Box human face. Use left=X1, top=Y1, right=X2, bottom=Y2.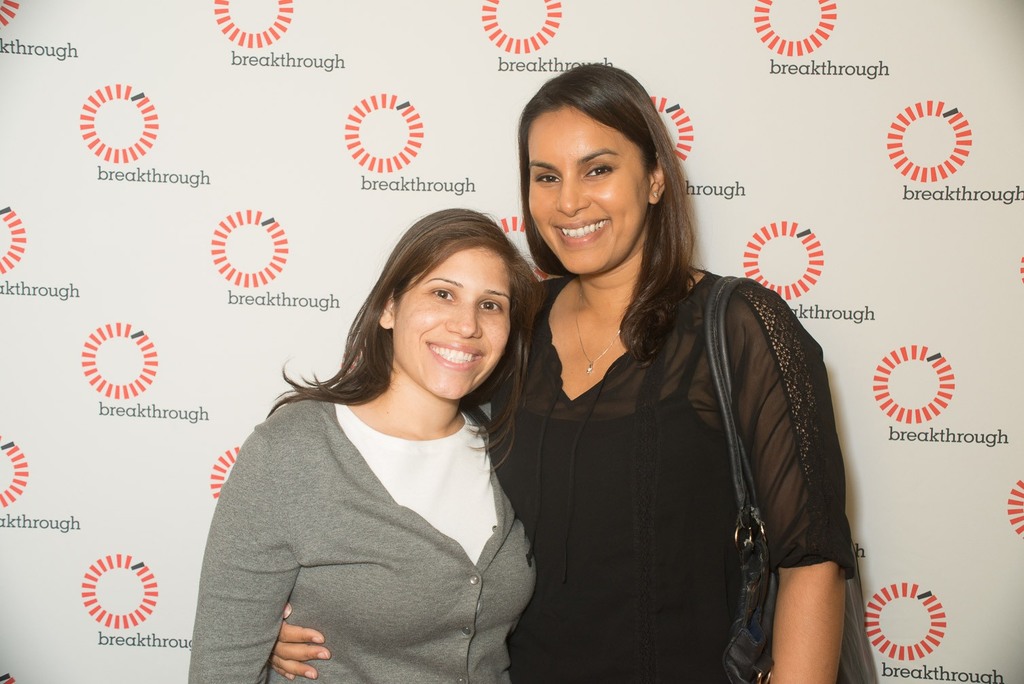
left=527, top=105, right=649, bottom=273.
